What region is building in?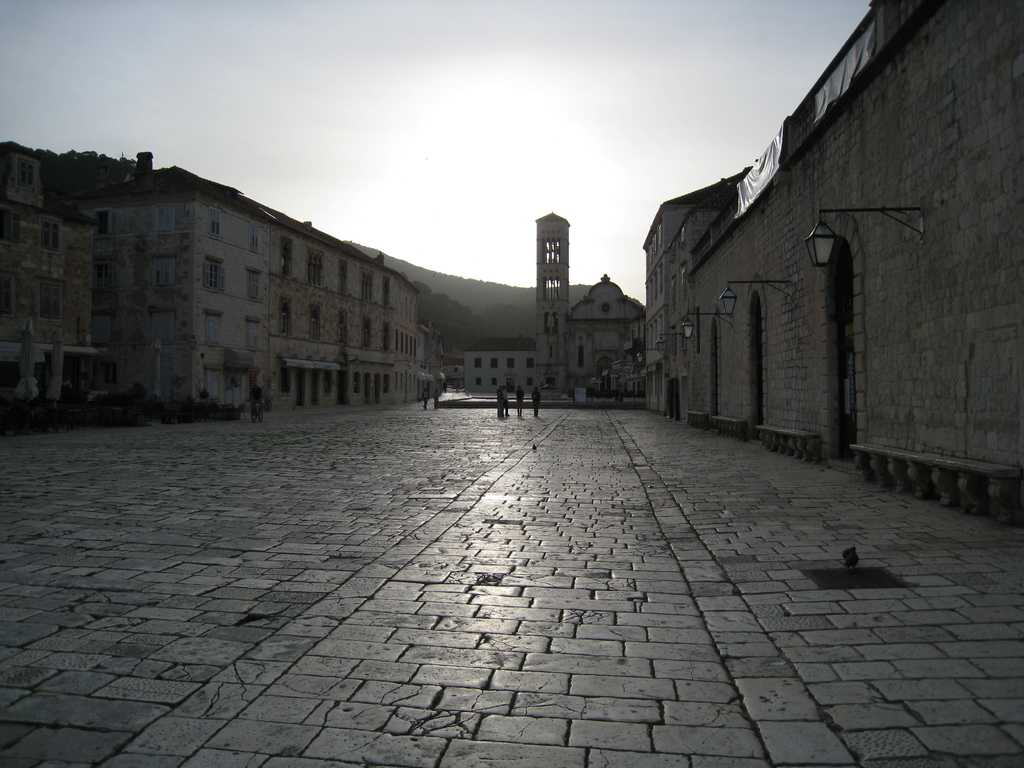
bbox(0, 140, 97, 400).
